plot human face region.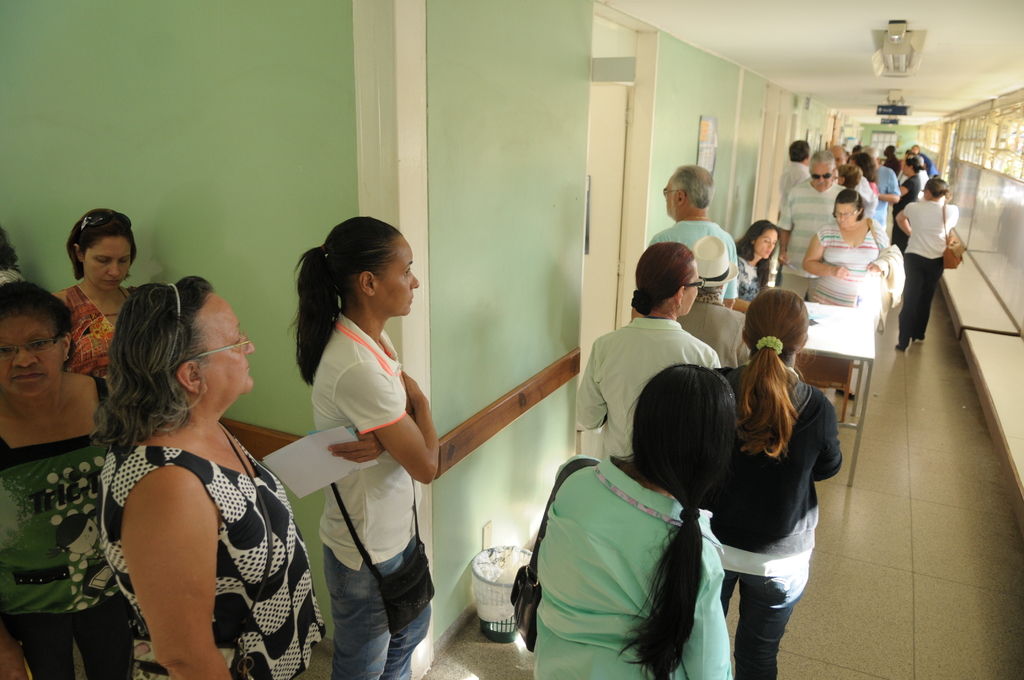
Plotted at 0/307/68/396.
